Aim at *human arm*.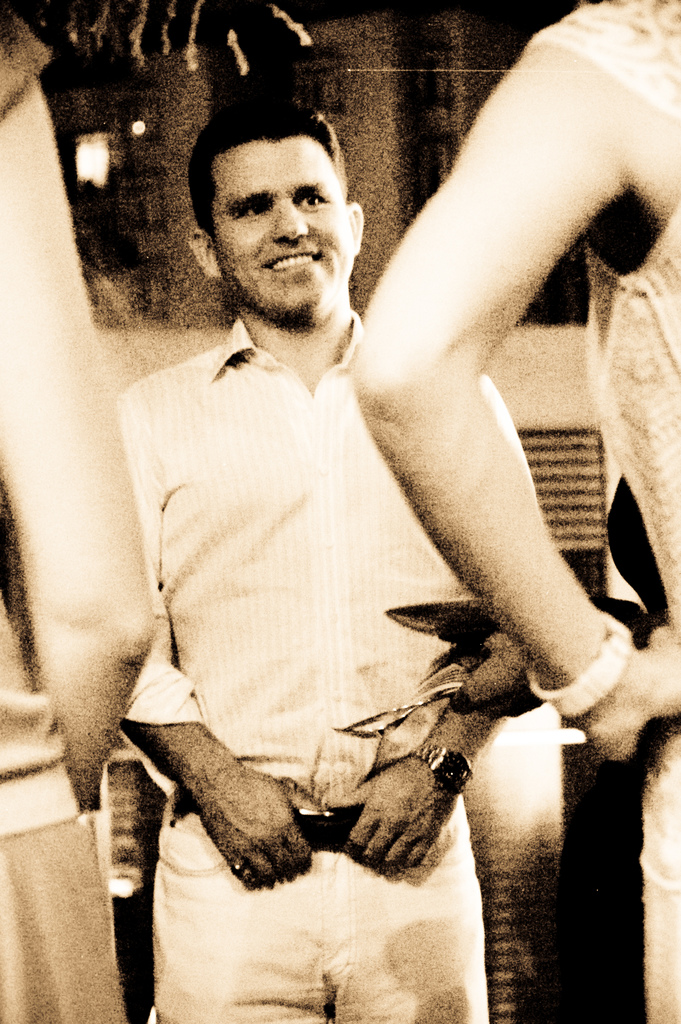
Aimed at [343,628,546,889].
